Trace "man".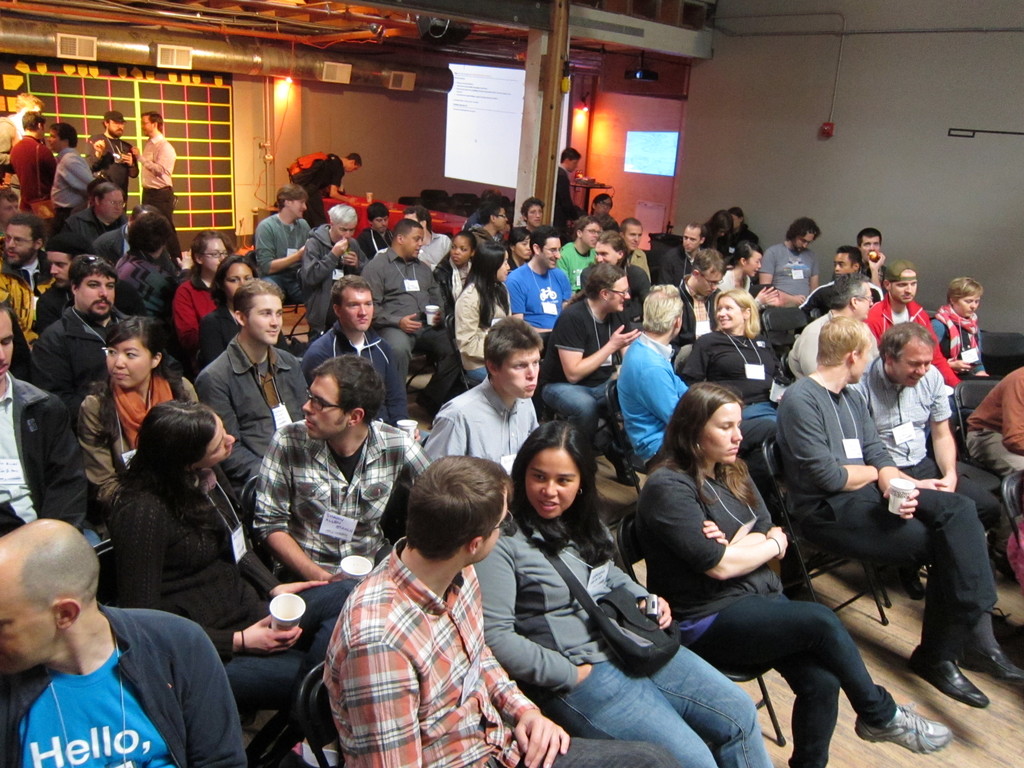
Traced to [0,525,228,767].
